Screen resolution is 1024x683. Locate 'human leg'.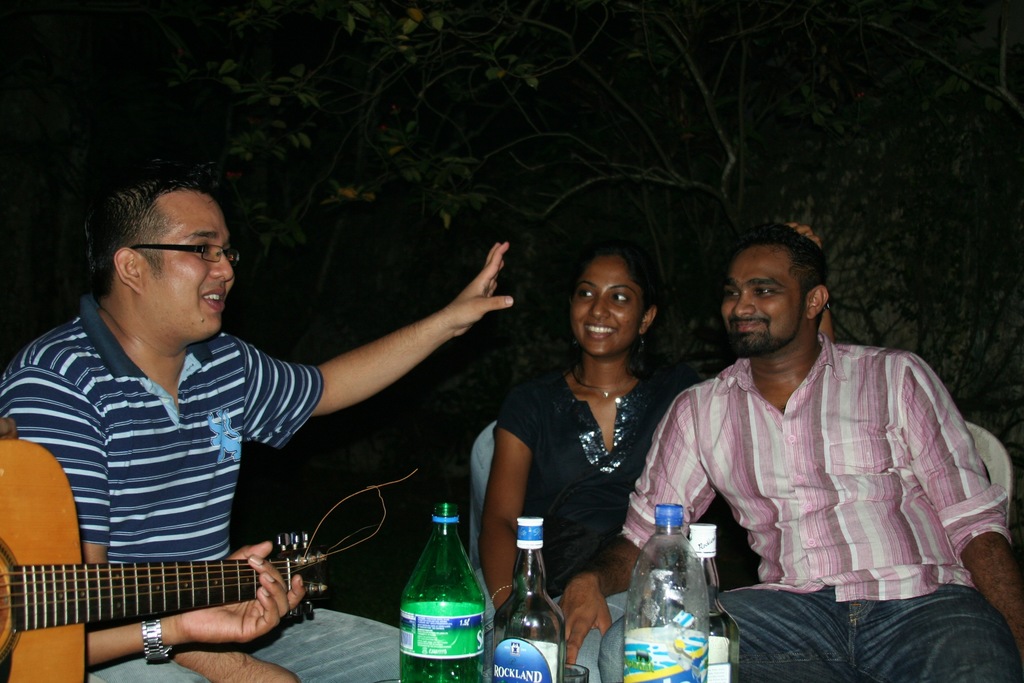
bbox=[85, 651, 210, 682].
